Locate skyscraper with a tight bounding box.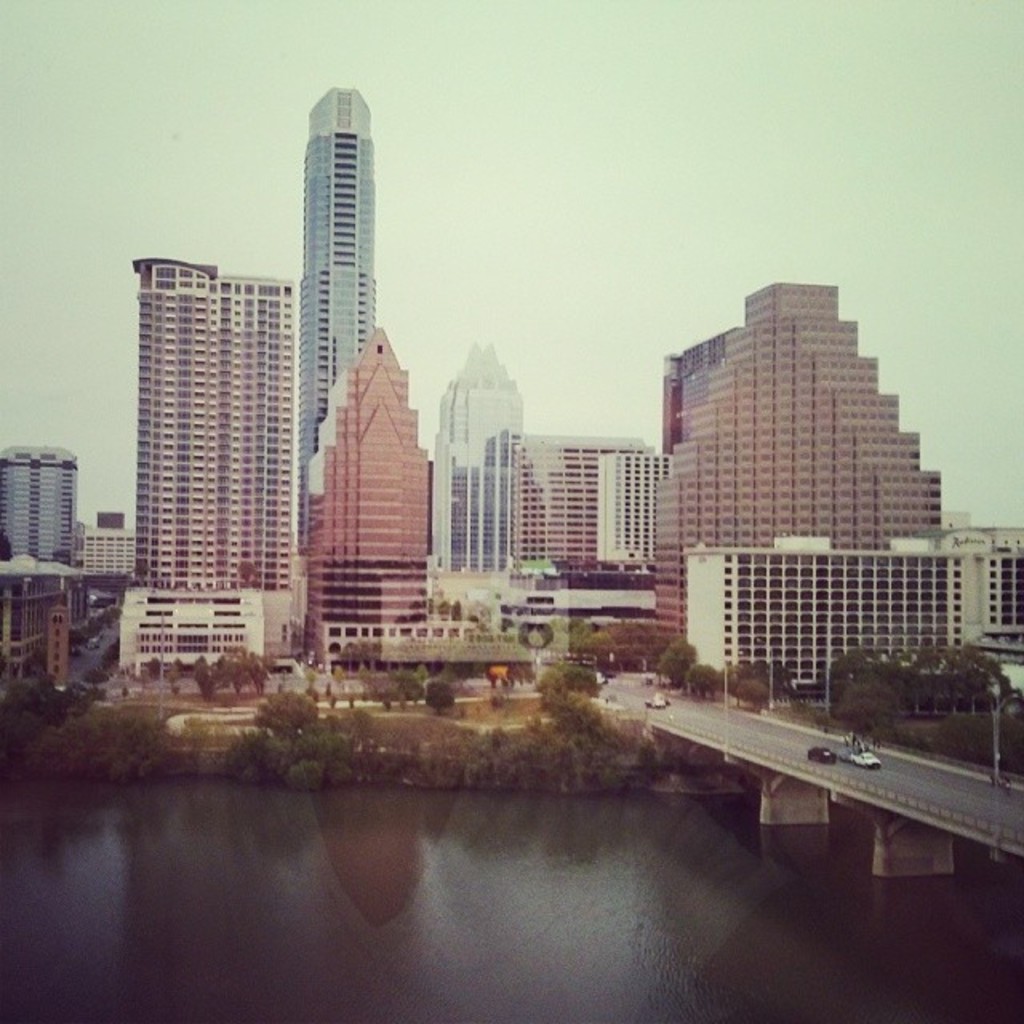
<box>256,136,418,589</box>.
